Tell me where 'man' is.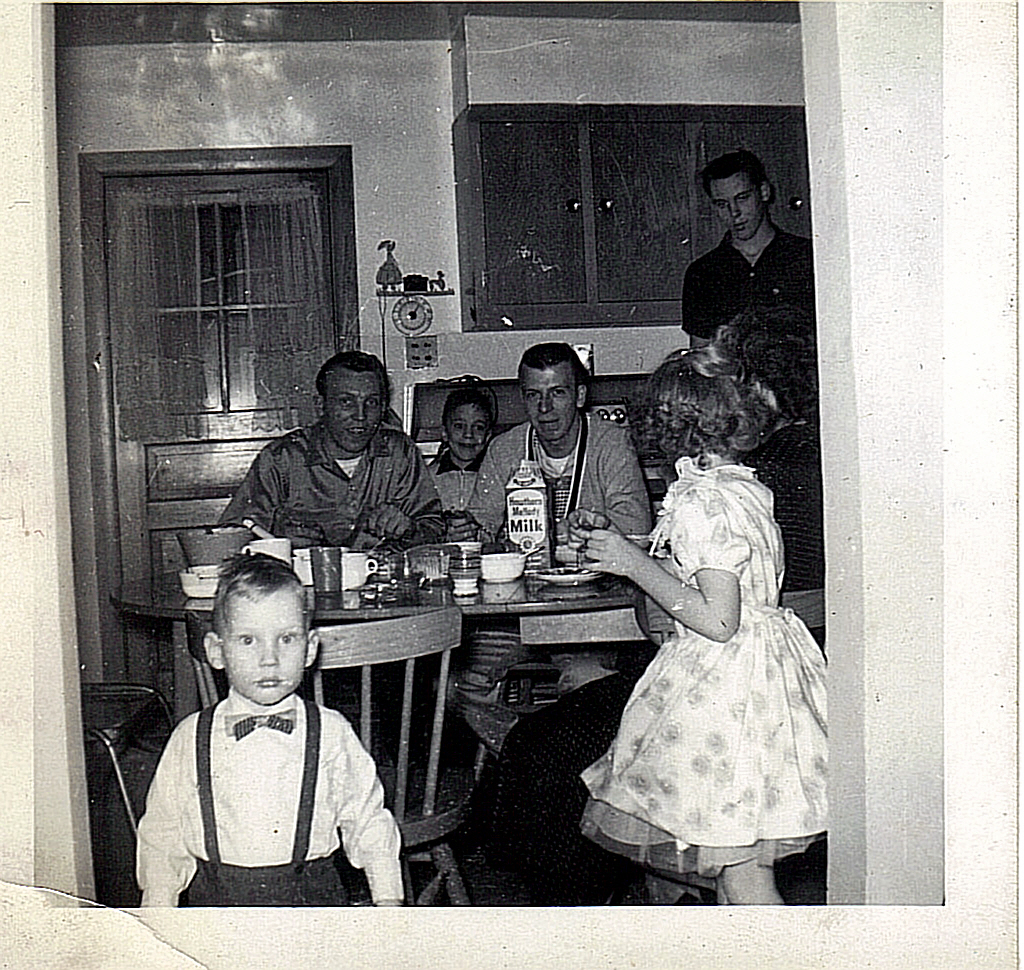
'man' is at <region>223, 348, 446, 583</region>.
